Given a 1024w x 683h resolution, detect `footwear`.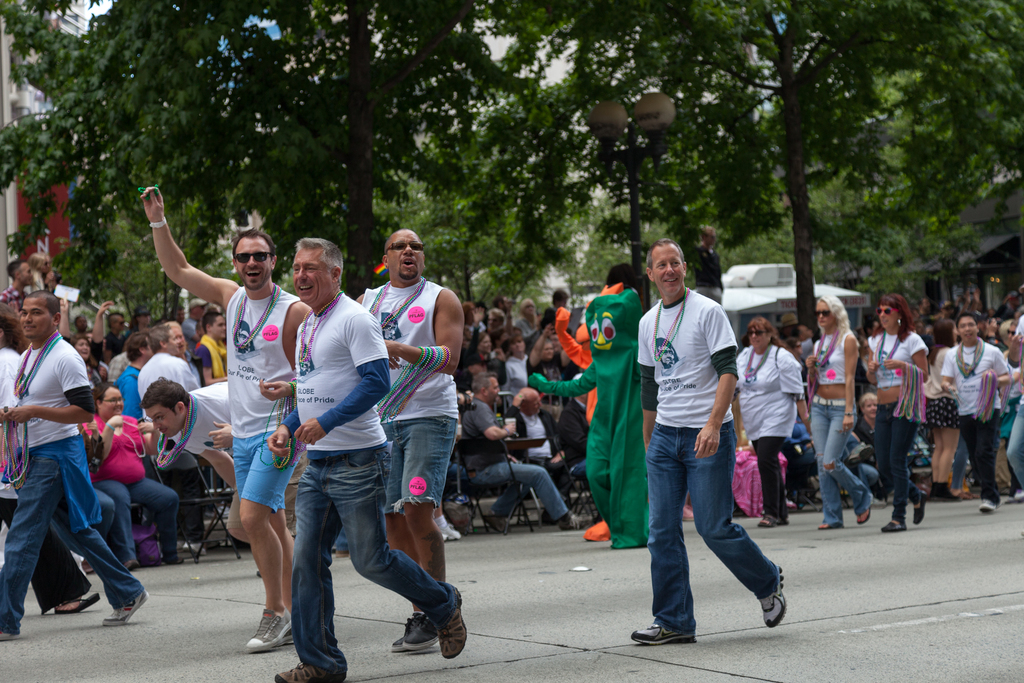
pyautogui.locateOnScreen(630, 621, 697, 645).
